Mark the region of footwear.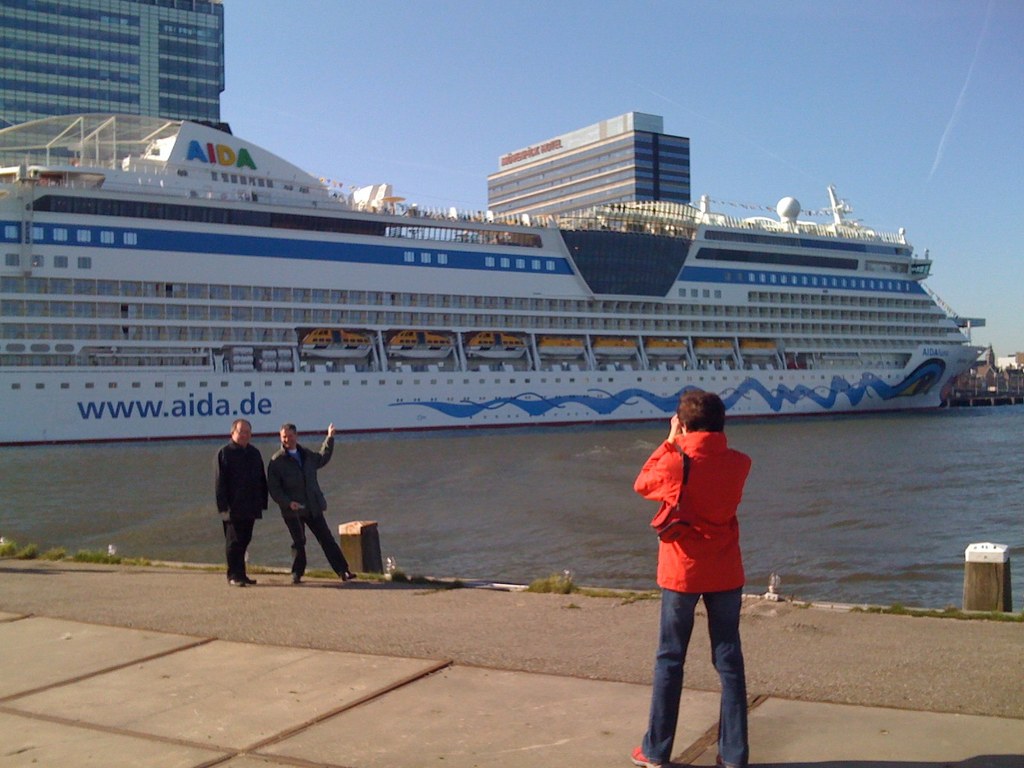
Region: 222/580/248/588.
